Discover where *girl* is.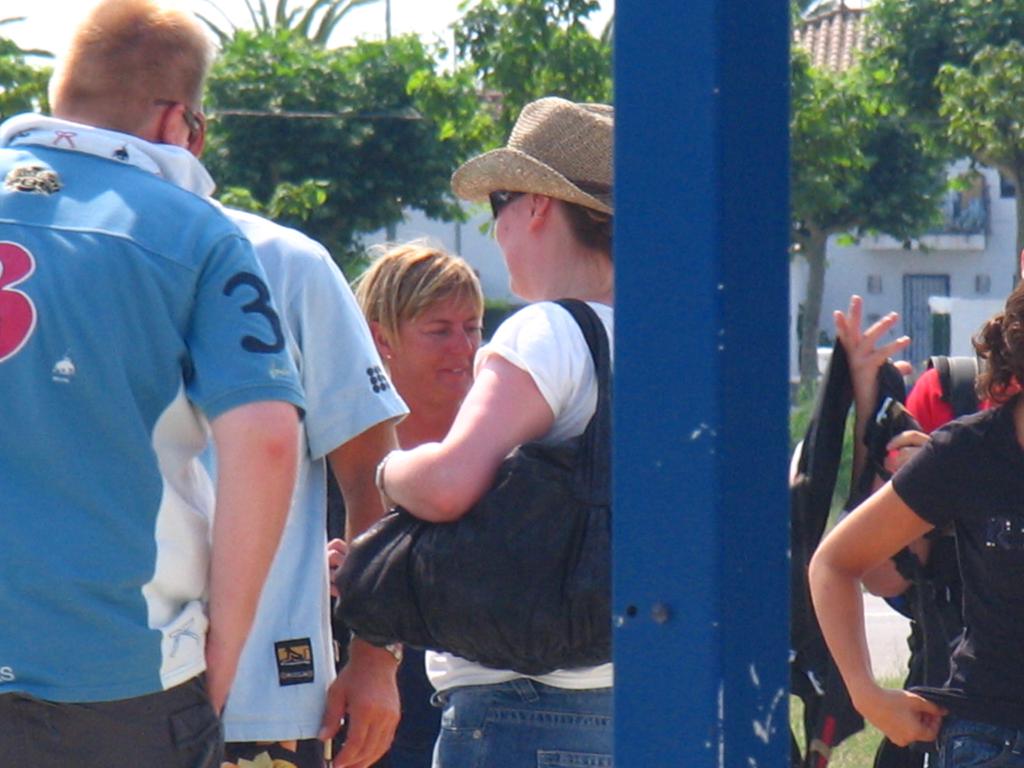
Discovered at 807:282:1023:767.
